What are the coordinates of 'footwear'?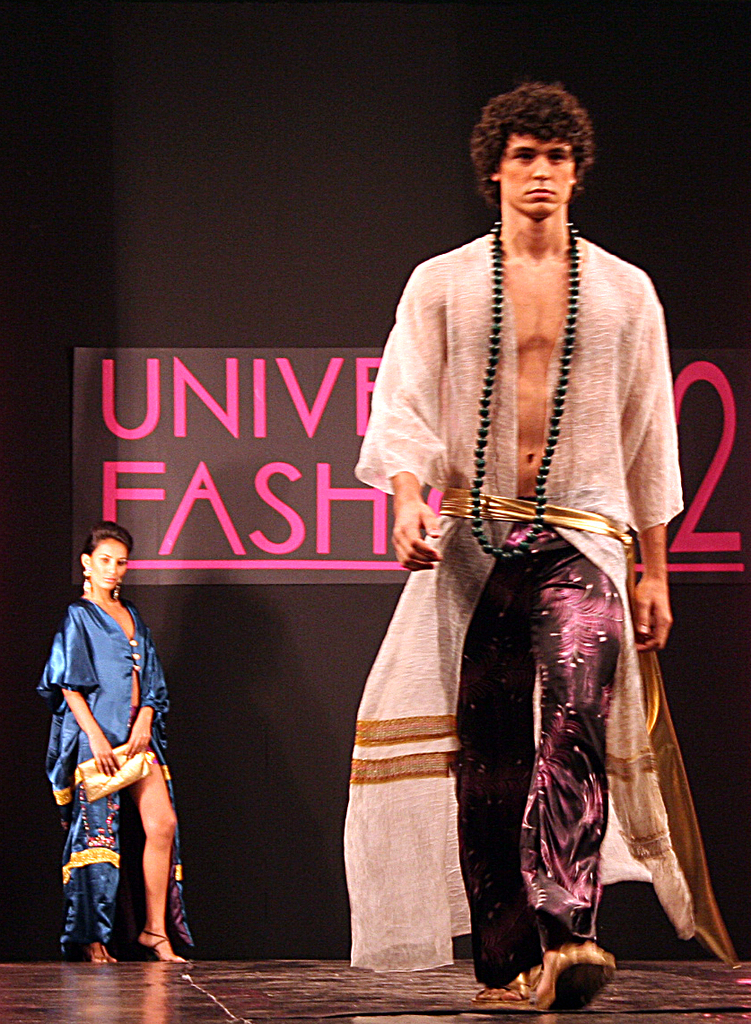
(472, 969, 521, 1008).
